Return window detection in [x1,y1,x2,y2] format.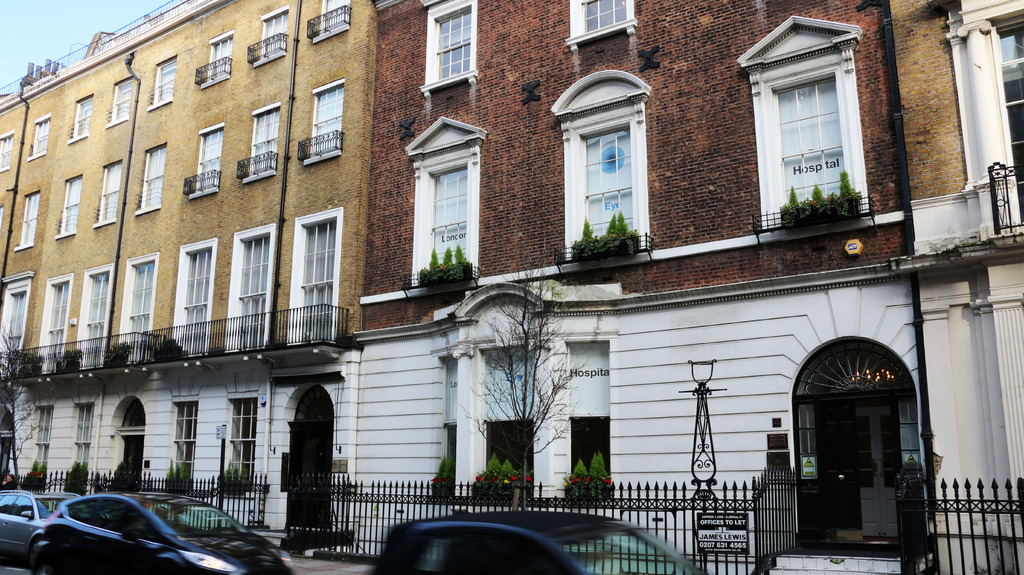
[310,80,342,156].
